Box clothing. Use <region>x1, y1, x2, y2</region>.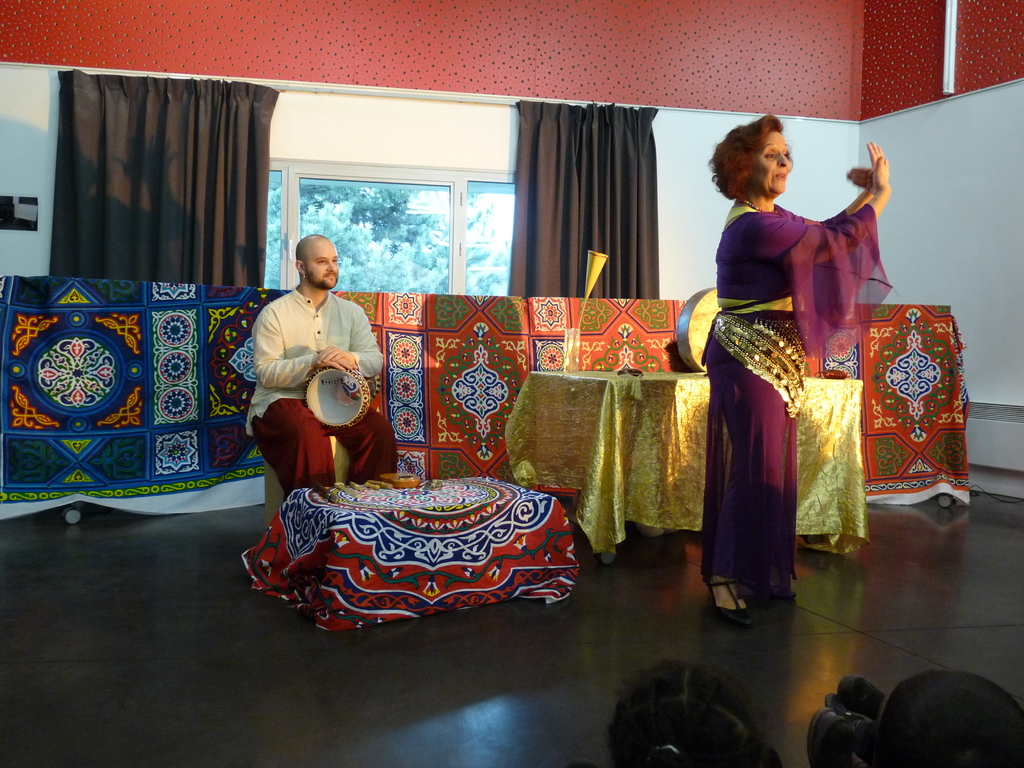
<region>710, 180, 905, 610</region>.
